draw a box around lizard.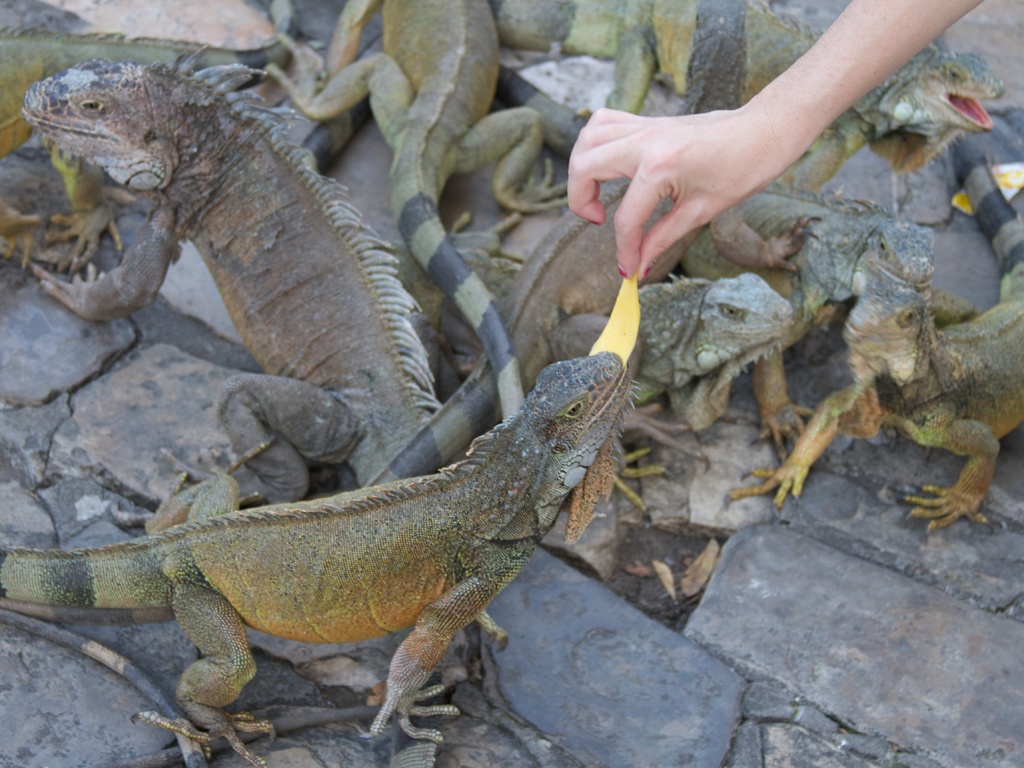
bbox=(0, 354, 632, 767).
